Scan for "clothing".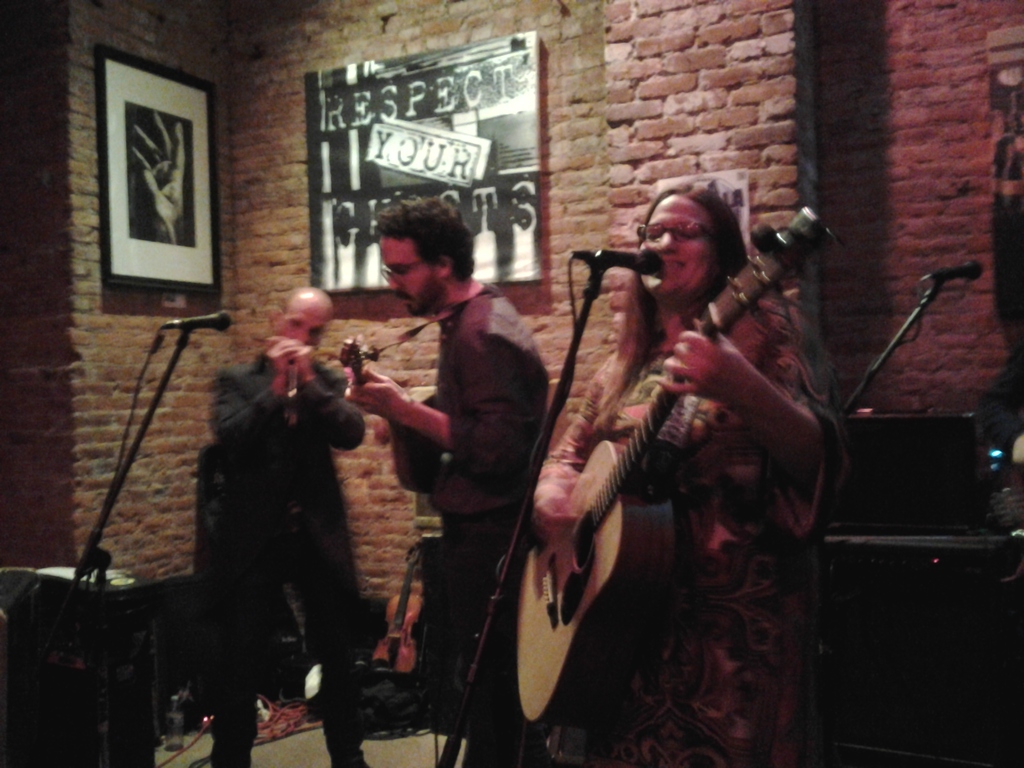
Scan result: bbox=[195, 355, 372, 767].
